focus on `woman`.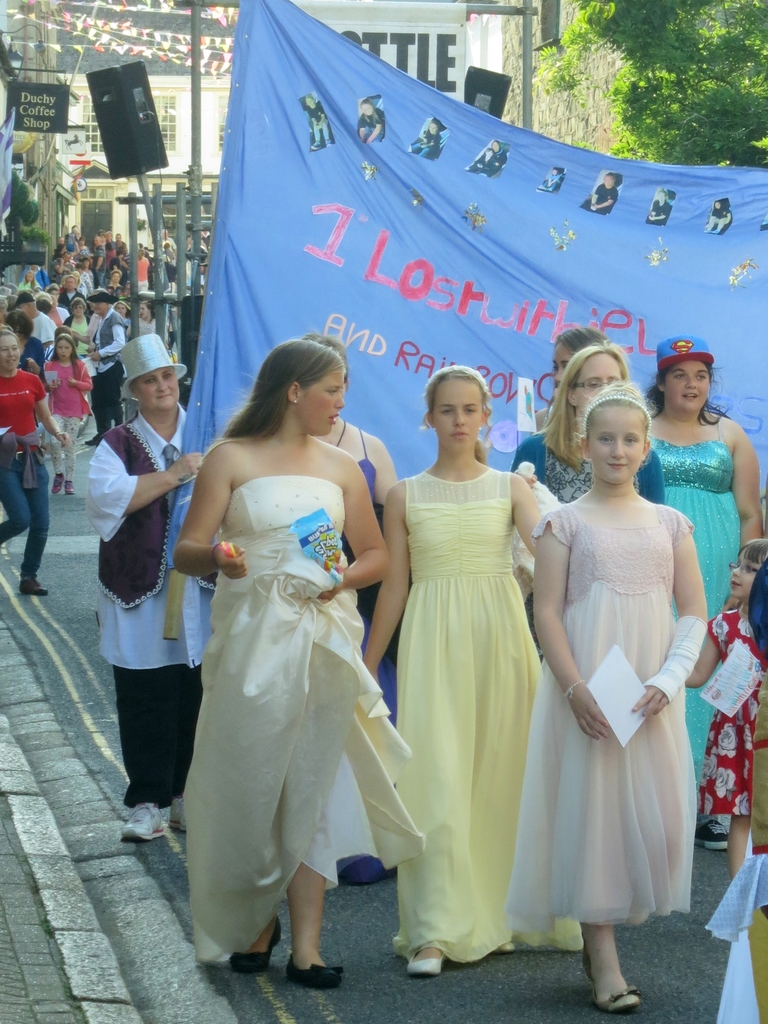
Focused at (left=361, top=364, right=586, bottom=973).
